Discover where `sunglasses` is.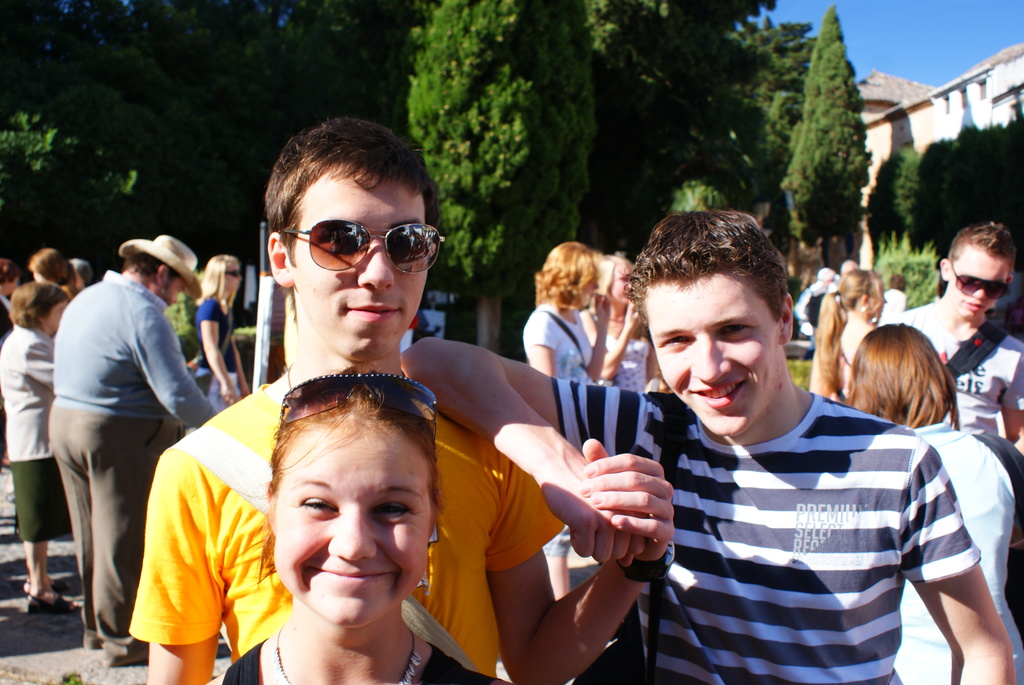
Discovered at locate(278, 374, 434, 436).
